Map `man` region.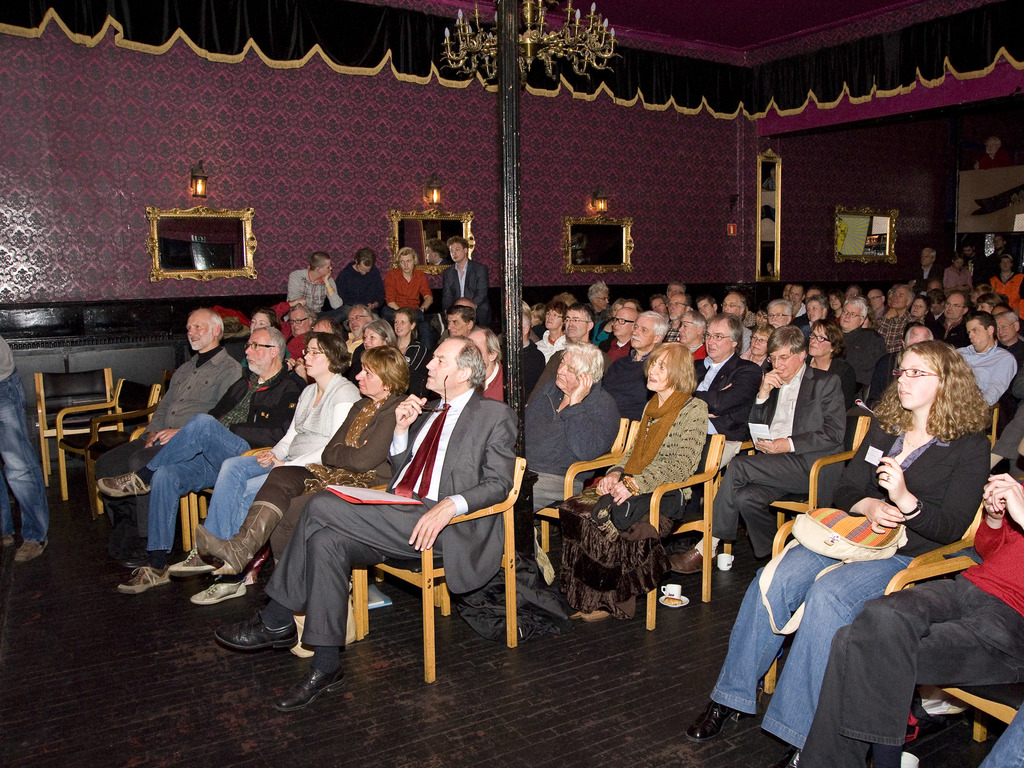
Mapped to x1=324, y1=248, x2=390, y2=312.
